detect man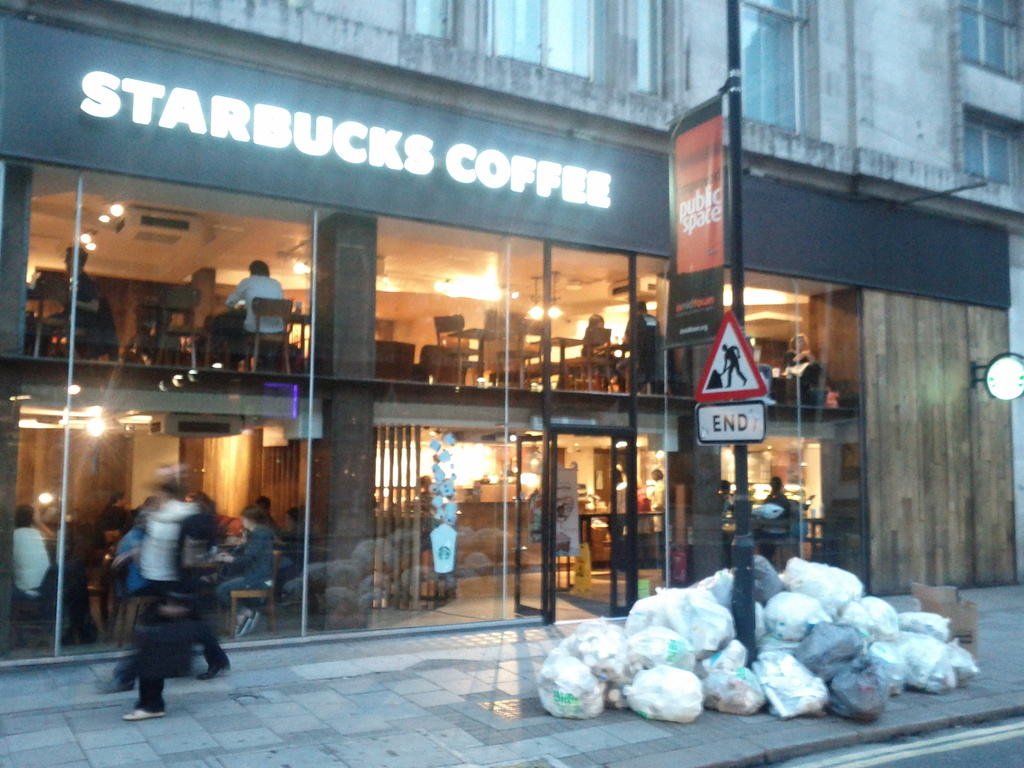
region(39, 247, 102, 332)
